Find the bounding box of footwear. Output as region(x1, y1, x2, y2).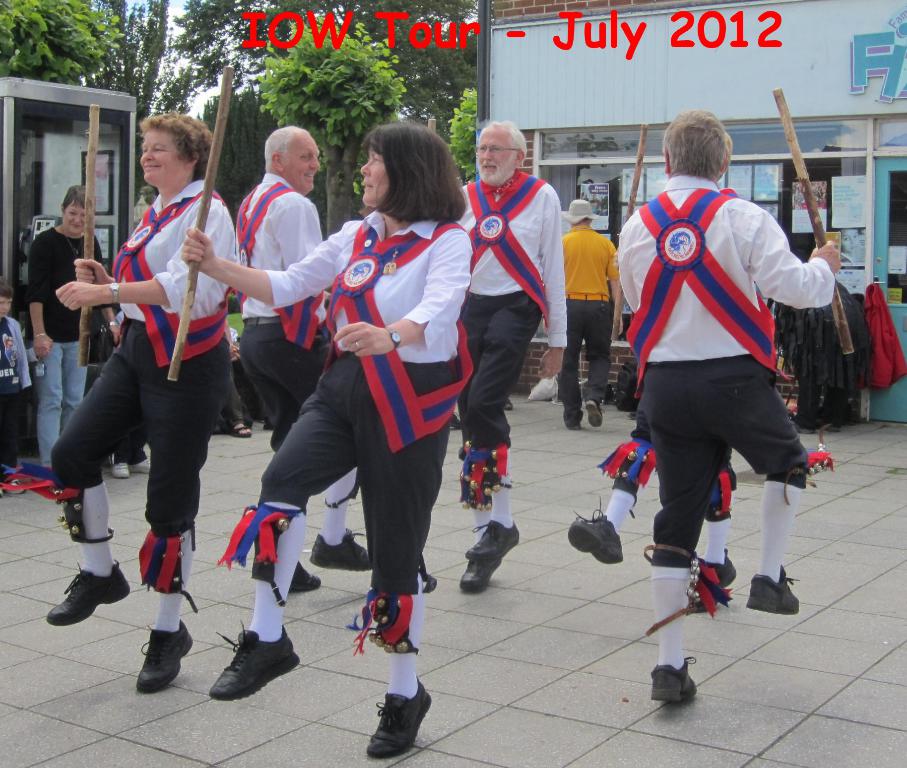
region(694, 552, 738, 590).
